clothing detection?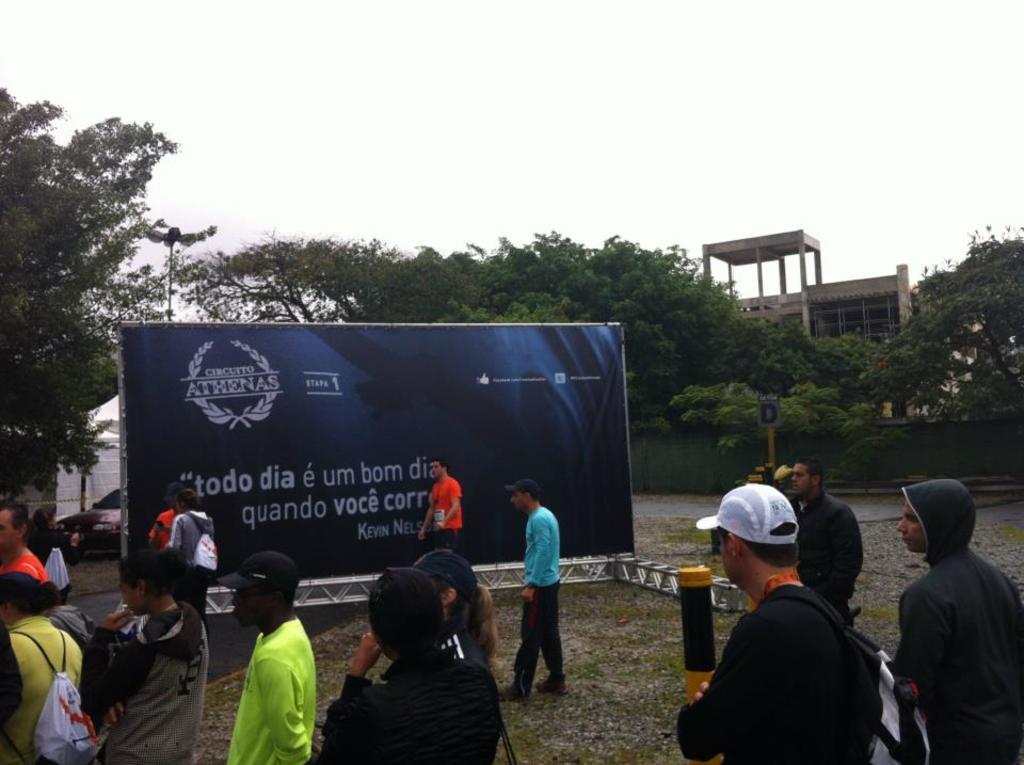
<region>213, 593, 313, 760</region>
